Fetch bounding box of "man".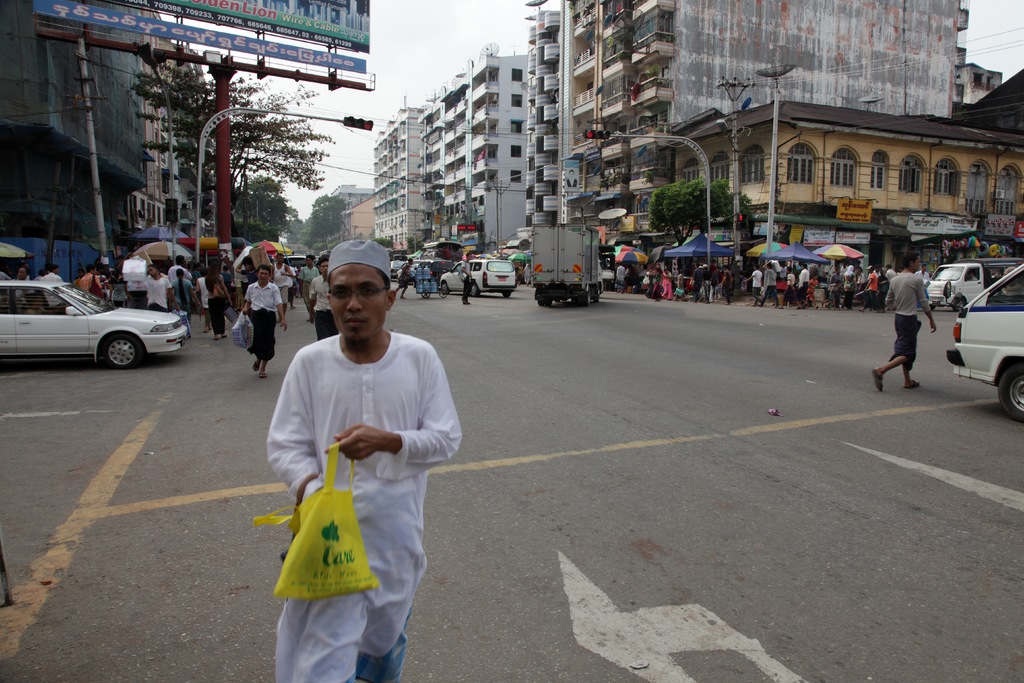
Bbox: <box>71,267,85,287</box>.
